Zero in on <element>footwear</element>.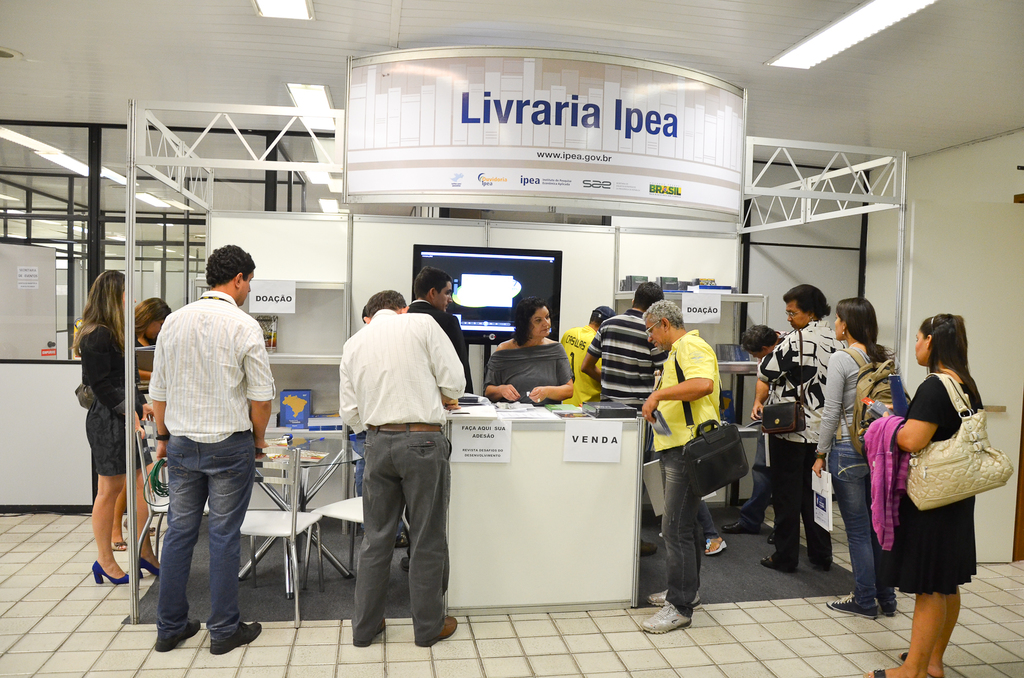
Zeroed in: bbox(804, 528, 829, 575).
